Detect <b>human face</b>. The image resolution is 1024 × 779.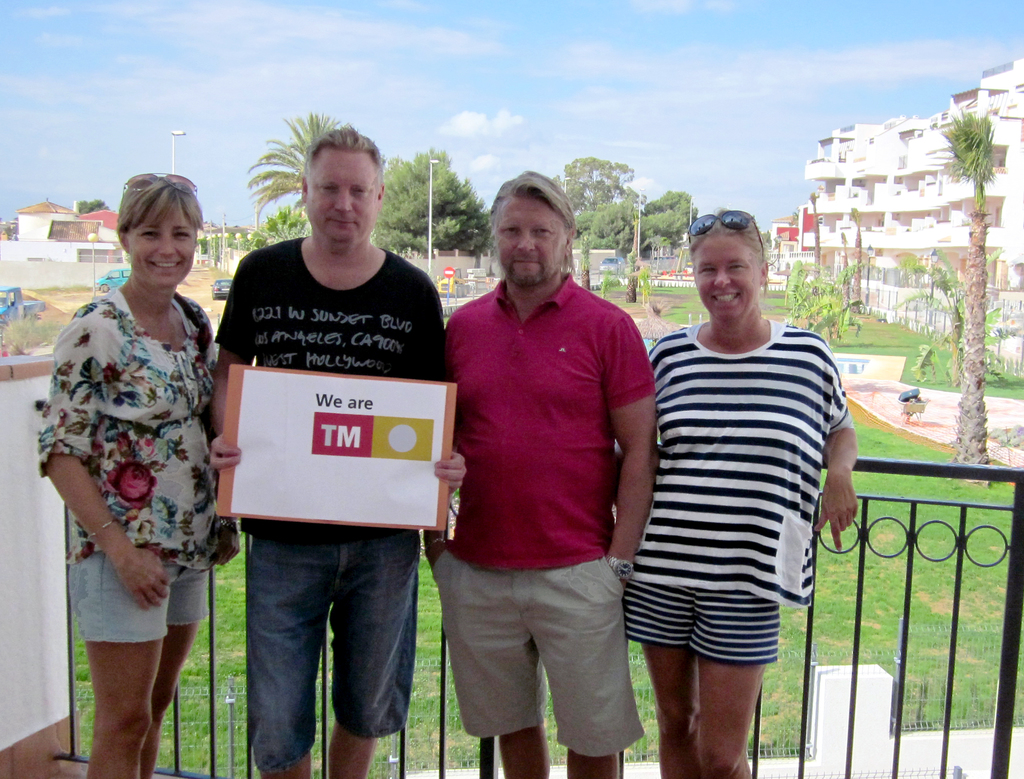
(x1=496, y1=199, x2=567, y2=286).
